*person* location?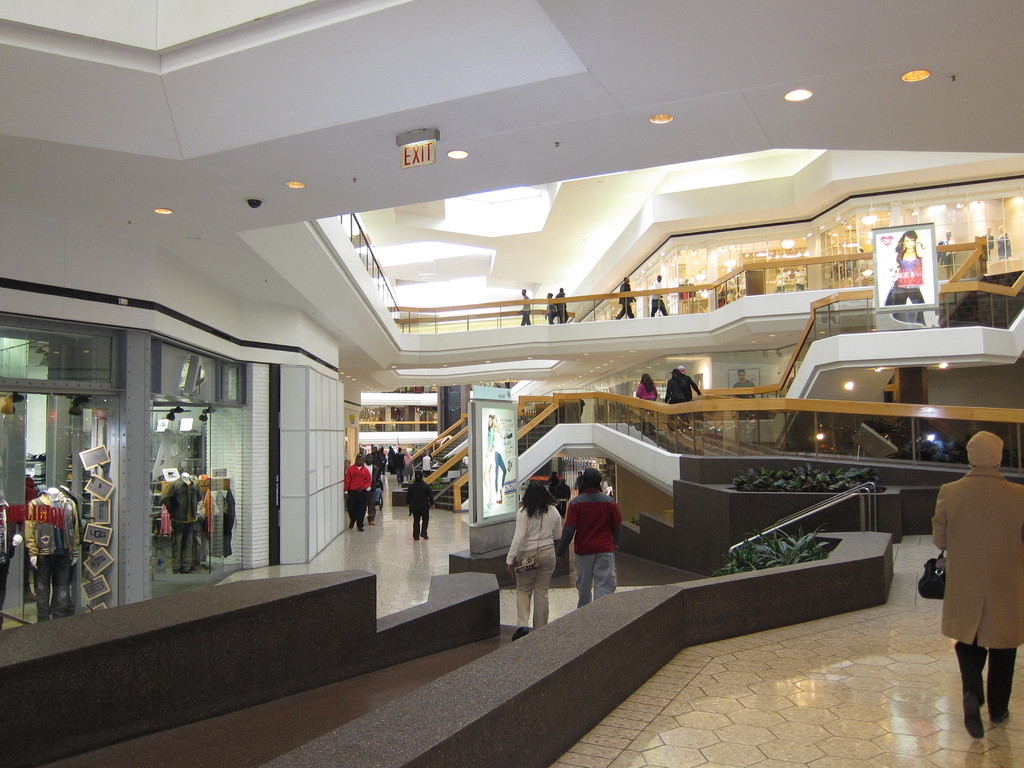
select_region(554, 474, 571, 501)
